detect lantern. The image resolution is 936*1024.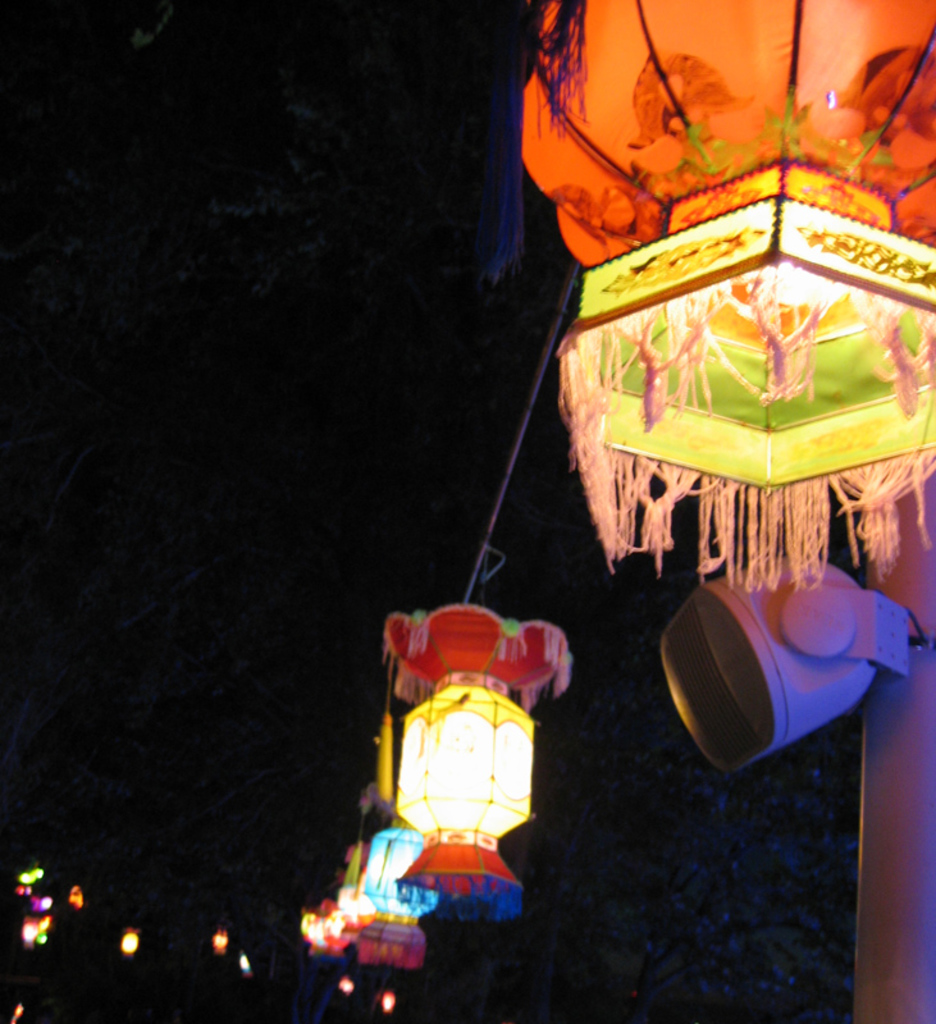
locate(33, 904, 50, 947).
